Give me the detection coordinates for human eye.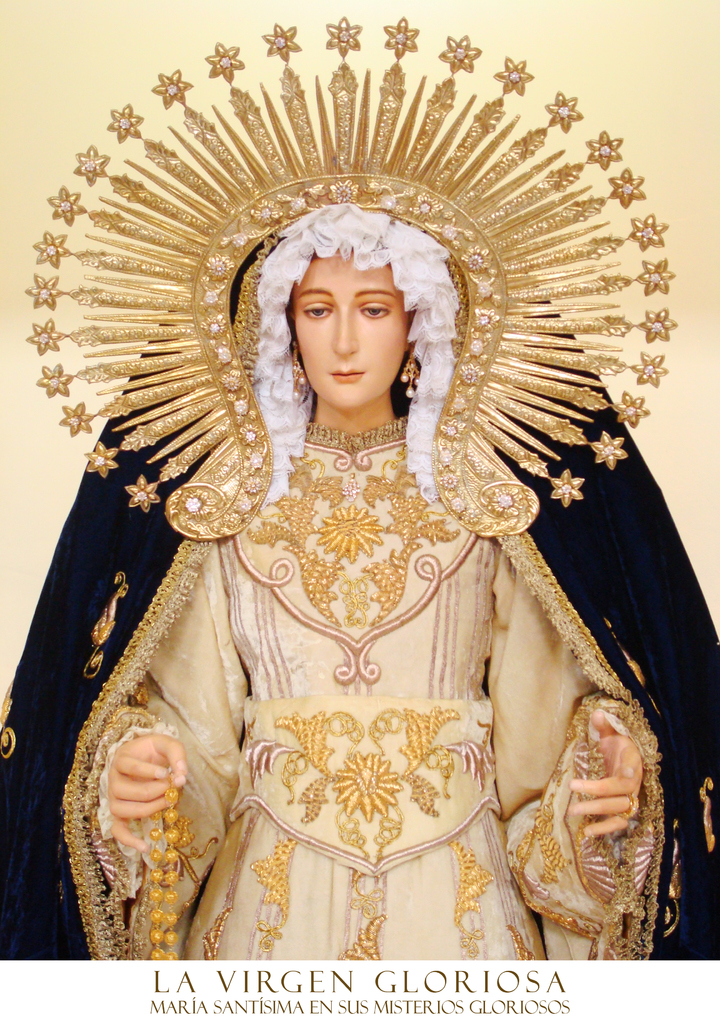
BBox(300, 296, 335, 319).
